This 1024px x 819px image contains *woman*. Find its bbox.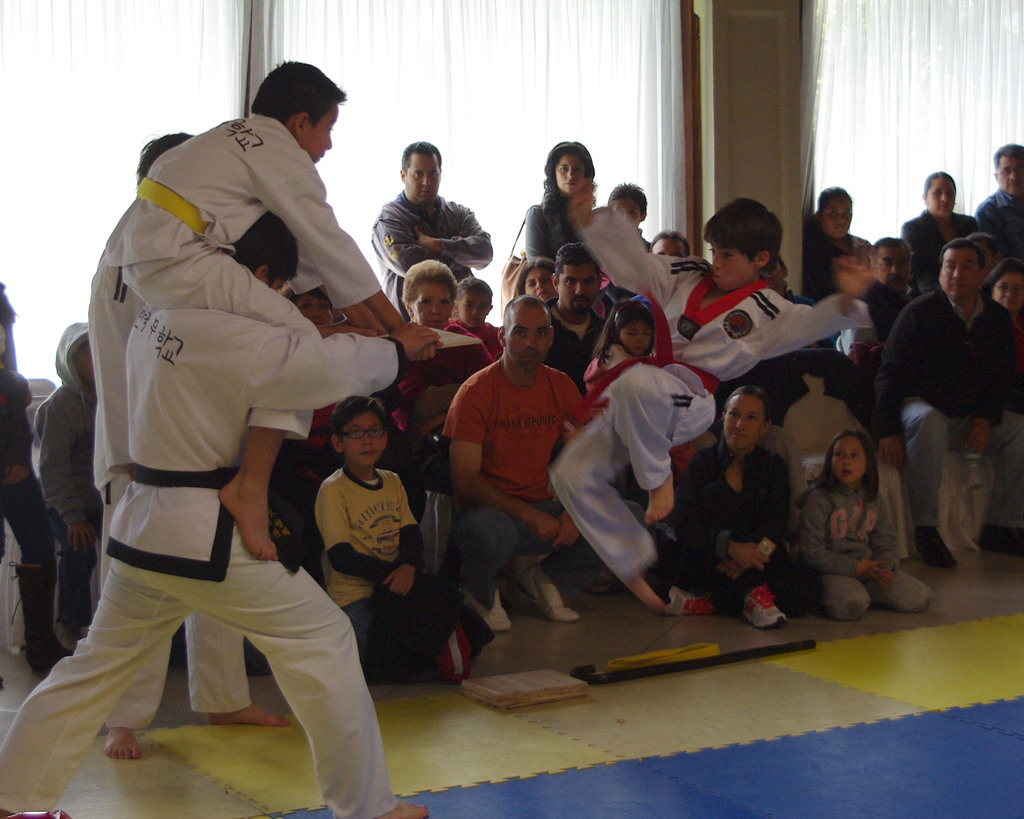
<region>527, 141, 596, 260</region>.
